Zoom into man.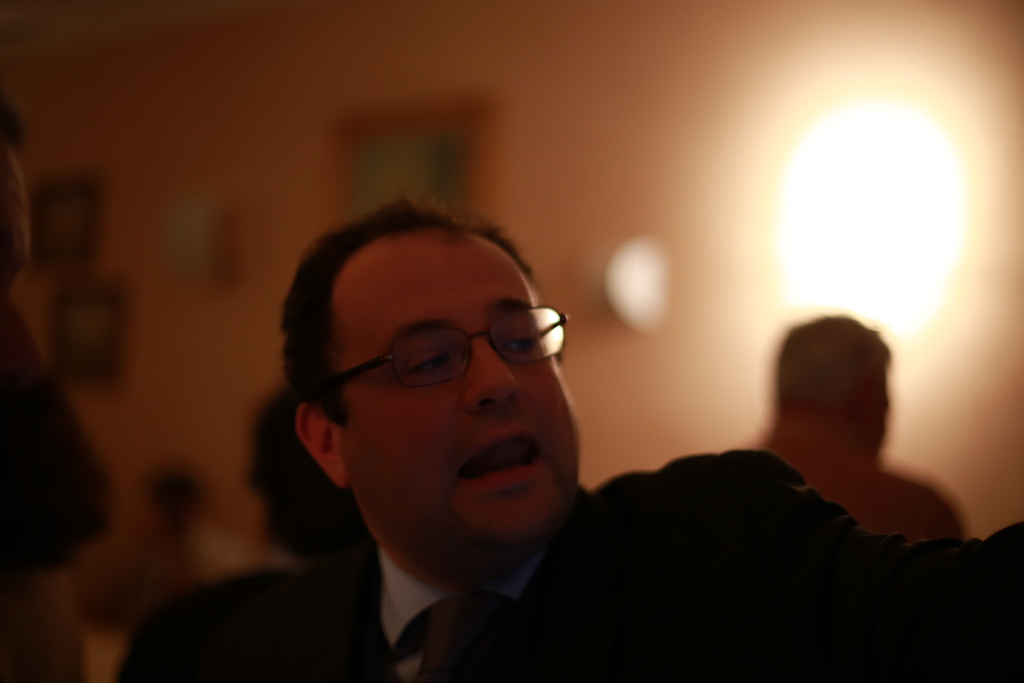
Zoom target: box(145, 213, 995, 671).
